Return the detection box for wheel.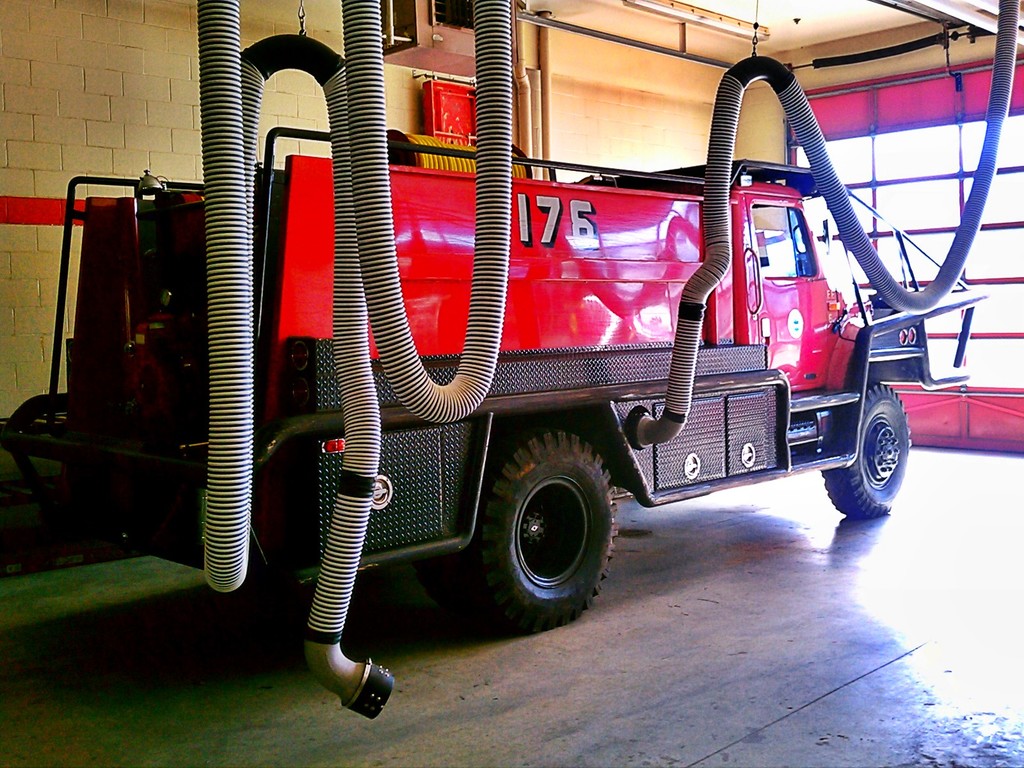
rect(473, 433, 622, 630).
